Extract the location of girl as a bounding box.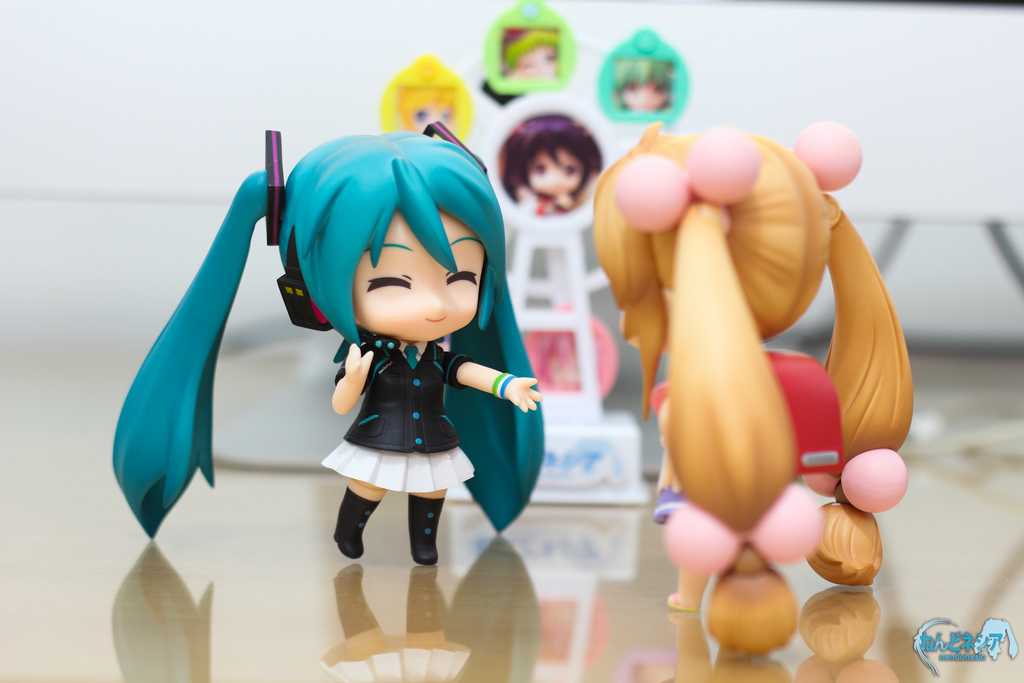
detection(499, 111, 607, 219).
